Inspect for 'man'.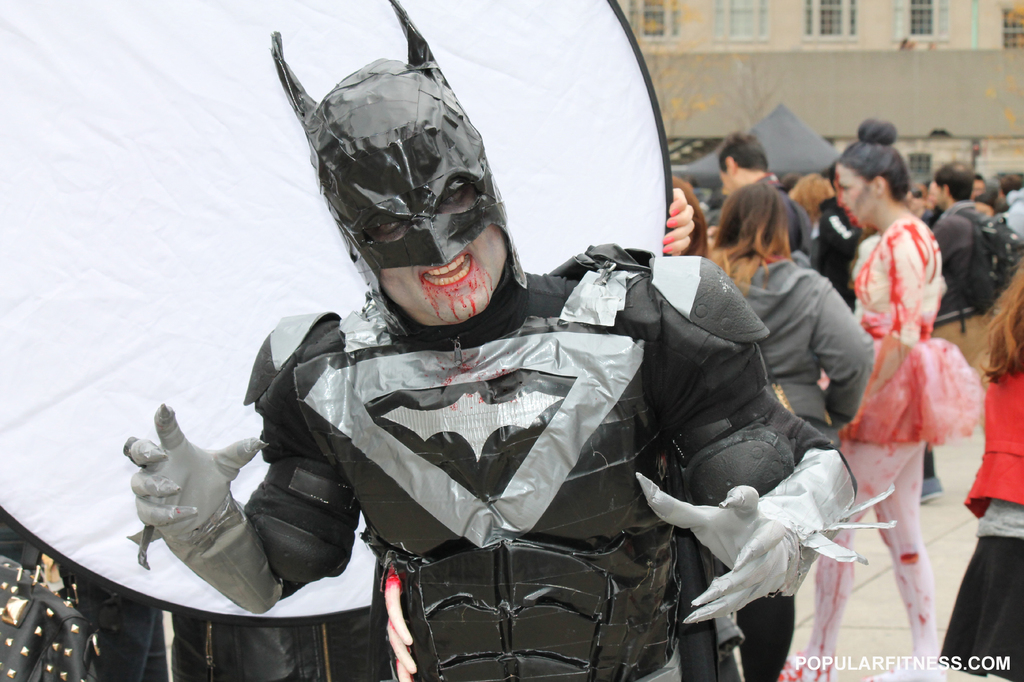
Inspection: bbox=(922, 160, 1012, 381).
